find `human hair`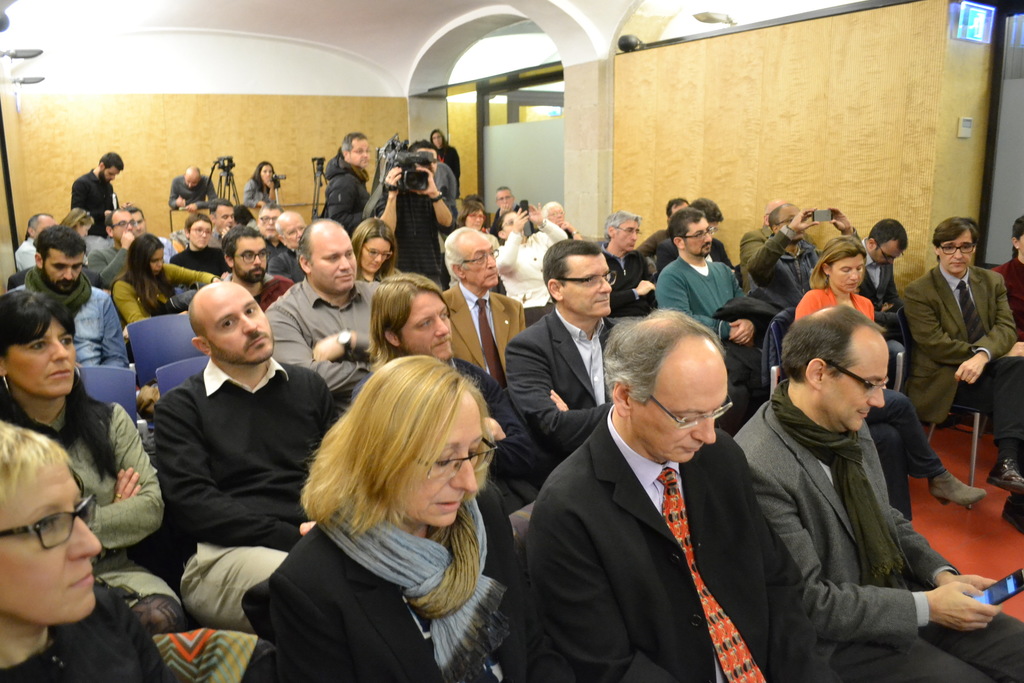
[667,198,688,224]
